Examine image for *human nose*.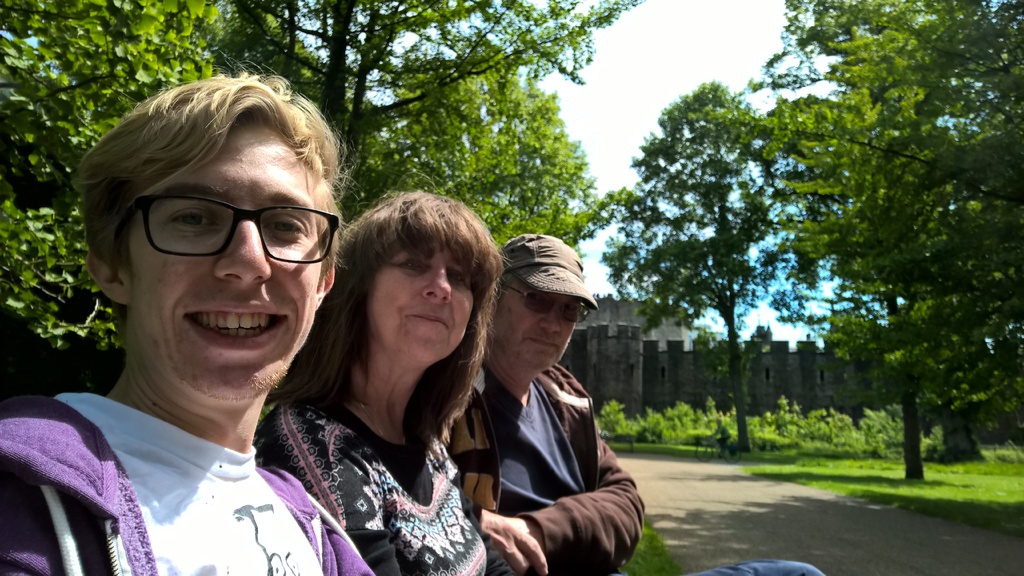
Examination result: (535, 302, 557, 336).
